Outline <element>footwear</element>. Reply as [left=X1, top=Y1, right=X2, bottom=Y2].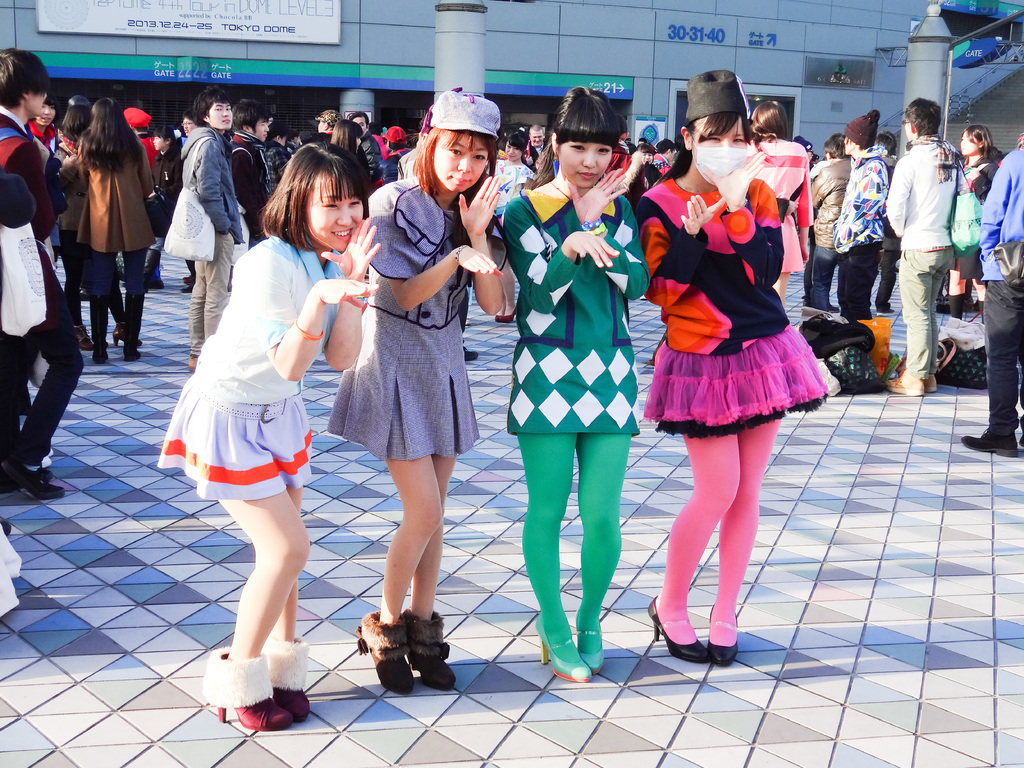
[left=504, top=307, right=516, bottom=323].
